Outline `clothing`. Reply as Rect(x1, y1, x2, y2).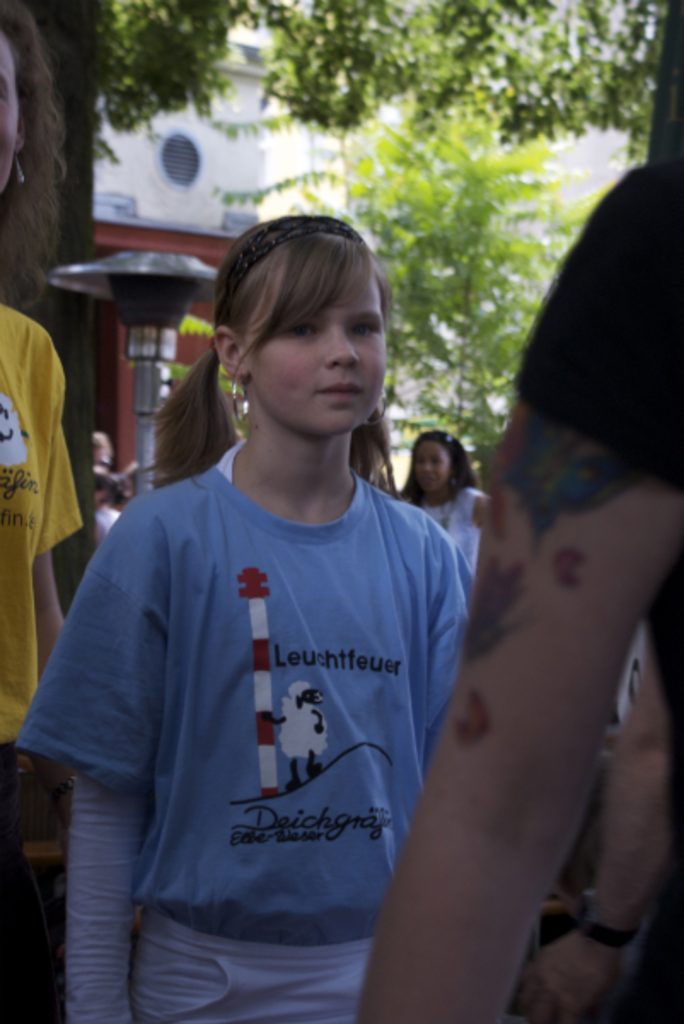
Rect(43, 425, 481, 978).
